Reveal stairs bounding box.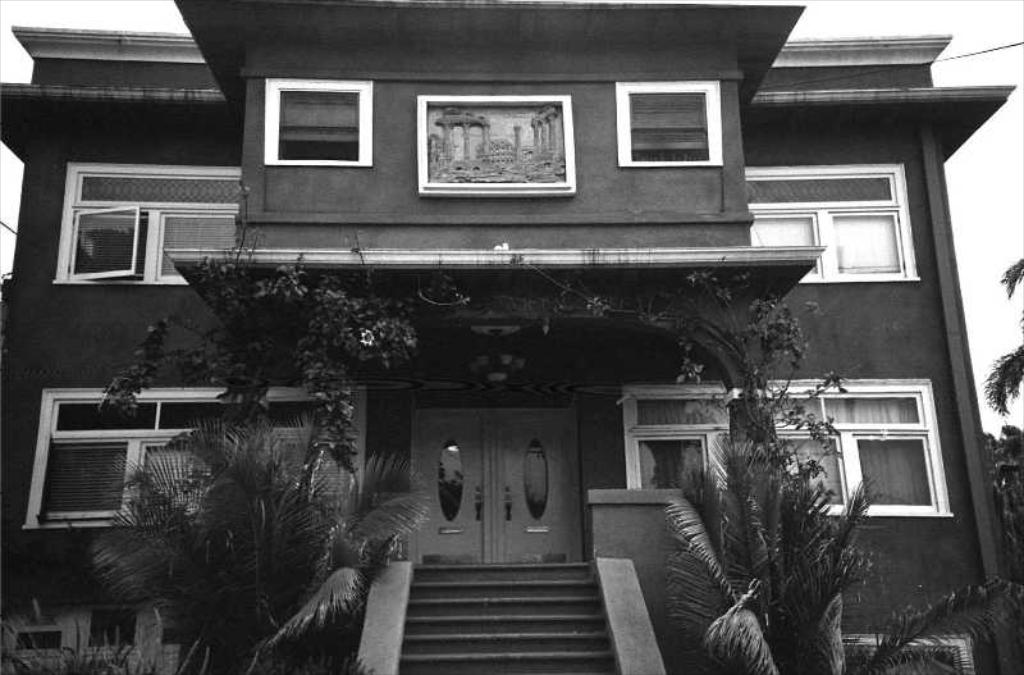
Revealed: 398 558 618 674.
